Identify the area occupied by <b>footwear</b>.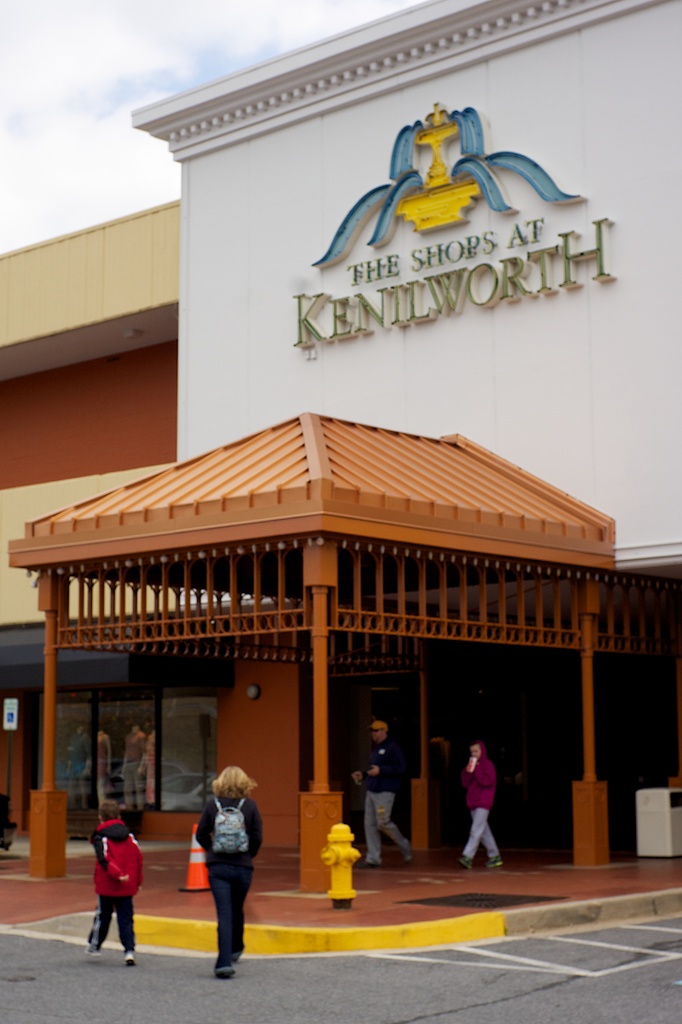
Area: left=217, top=969, right=234, bottom=981.
